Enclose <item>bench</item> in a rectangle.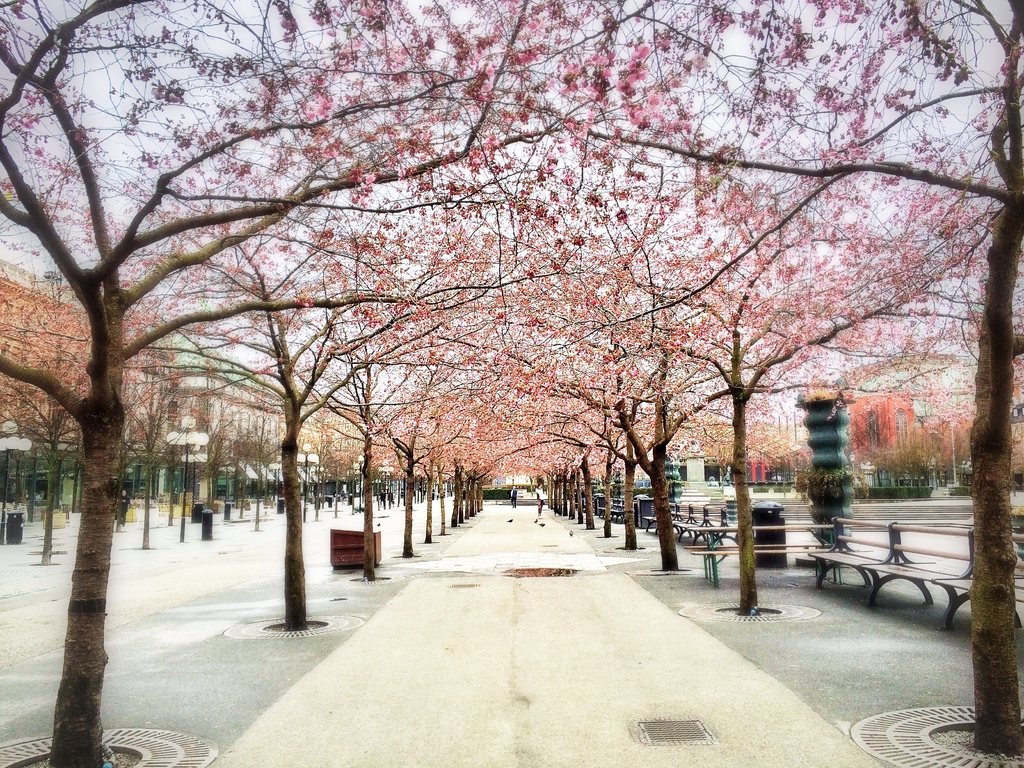
l=640, t=501, r=737, b=549.
